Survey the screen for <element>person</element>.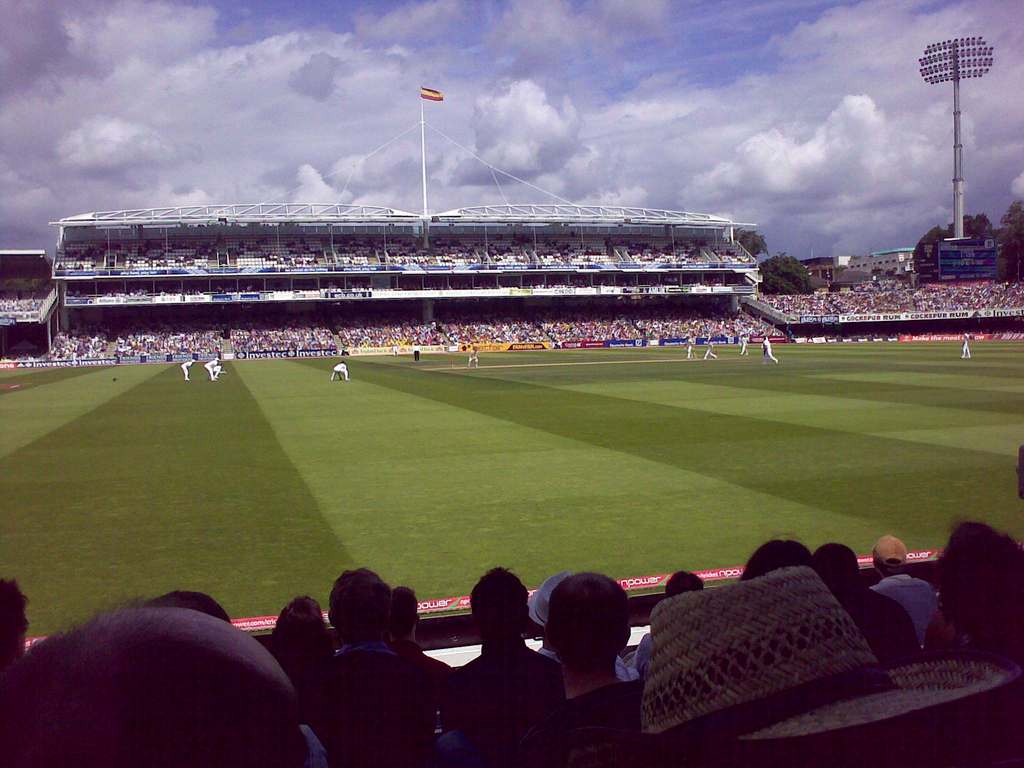
Survey found: [271, 598, 335, 657].
